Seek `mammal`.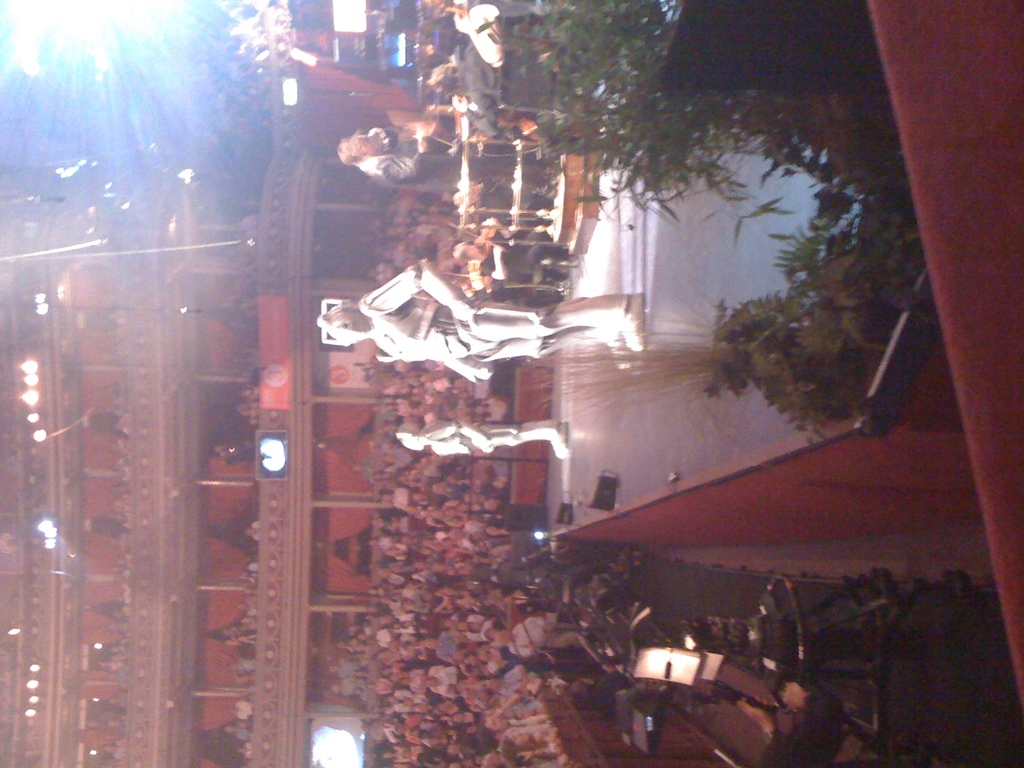
bbox=(316, 268, 644, 379).
